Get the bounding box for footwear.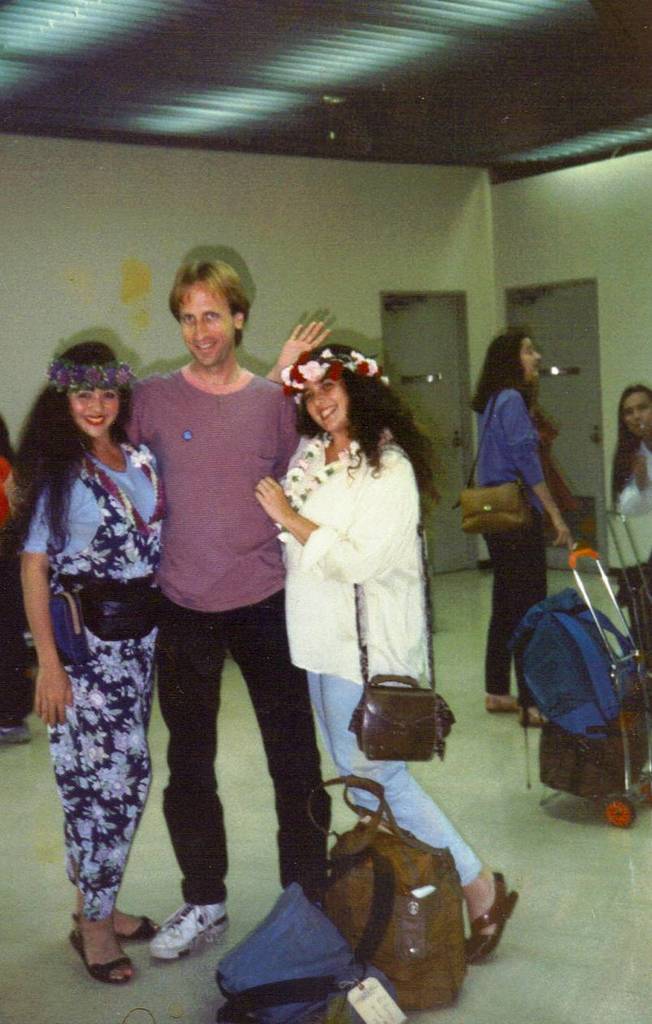
{"left": 481, "top": 695, "right": 526, "bottom": 716}.
